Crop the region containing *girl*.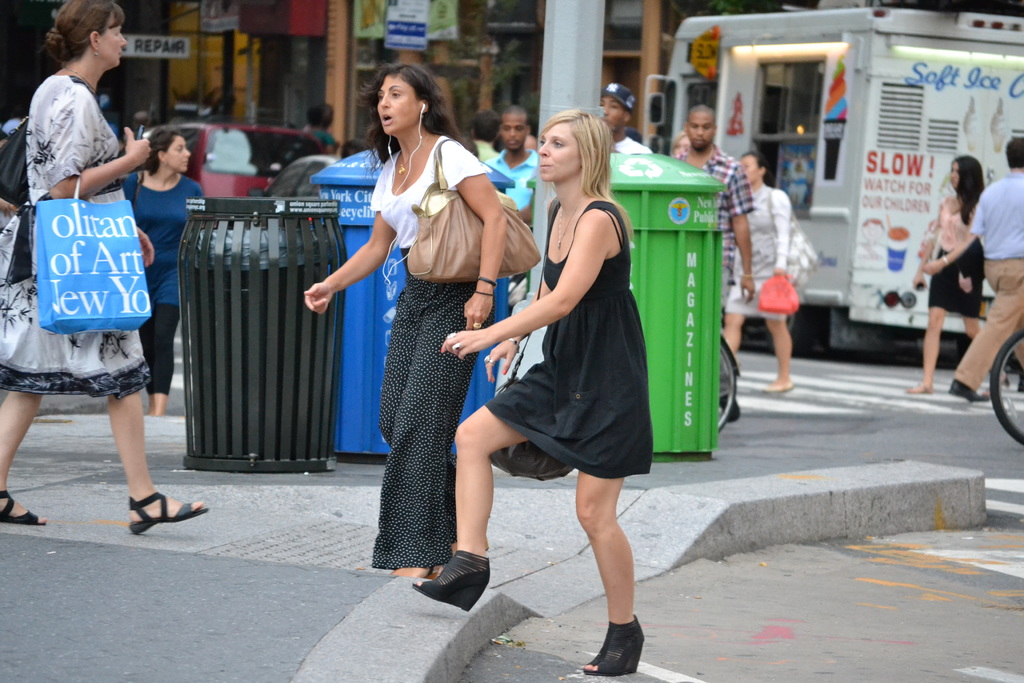
Crop region: (x1=307, y1=60, x2=506, y2=580).
